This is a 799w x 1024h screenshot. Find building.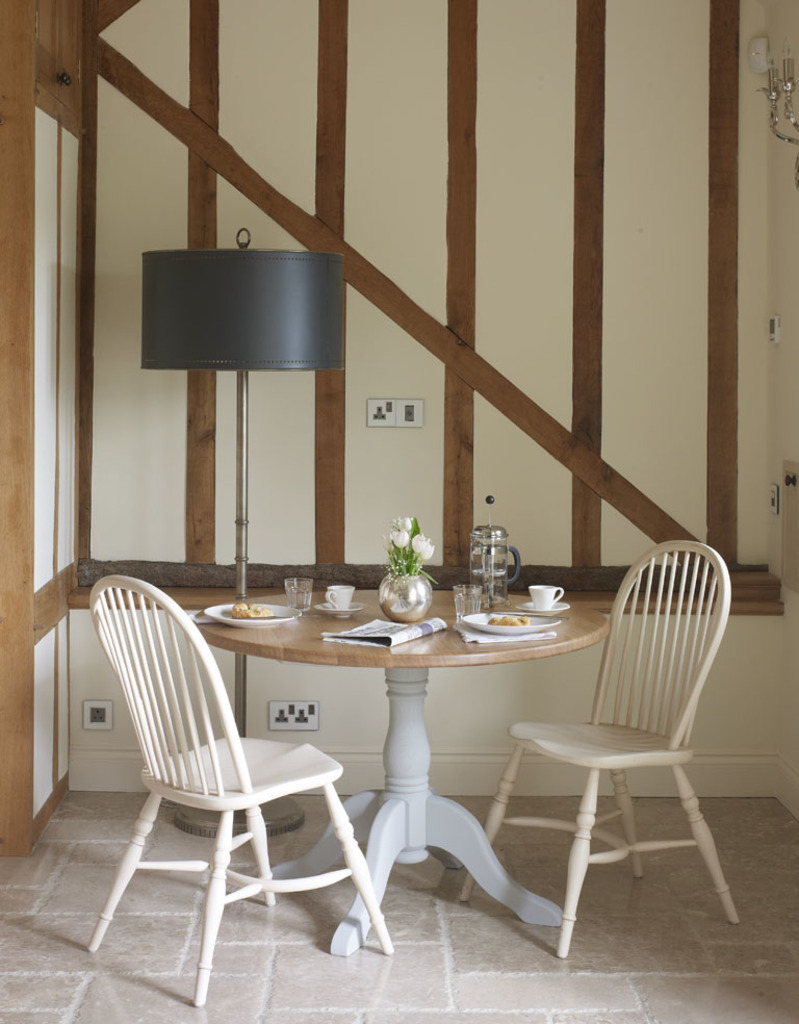
Bounding box: <box>0,0,795,1023</box>.
